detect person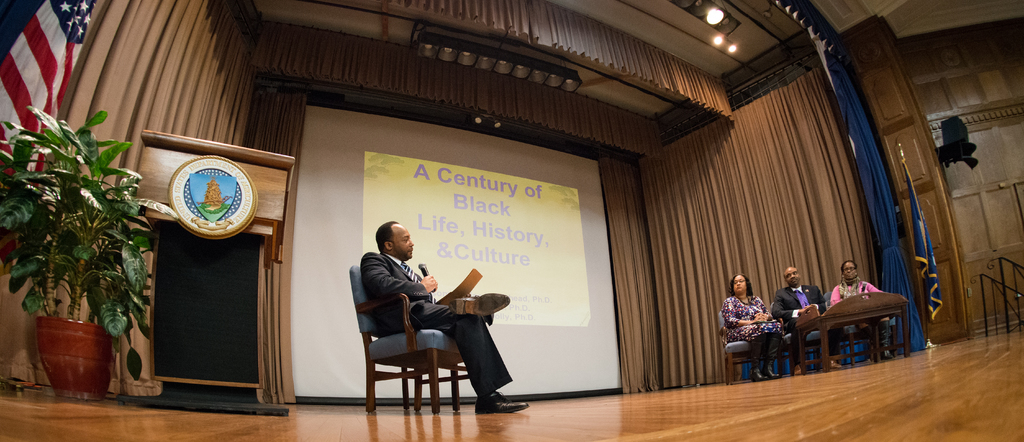
region(357, 219, 537, 415)
